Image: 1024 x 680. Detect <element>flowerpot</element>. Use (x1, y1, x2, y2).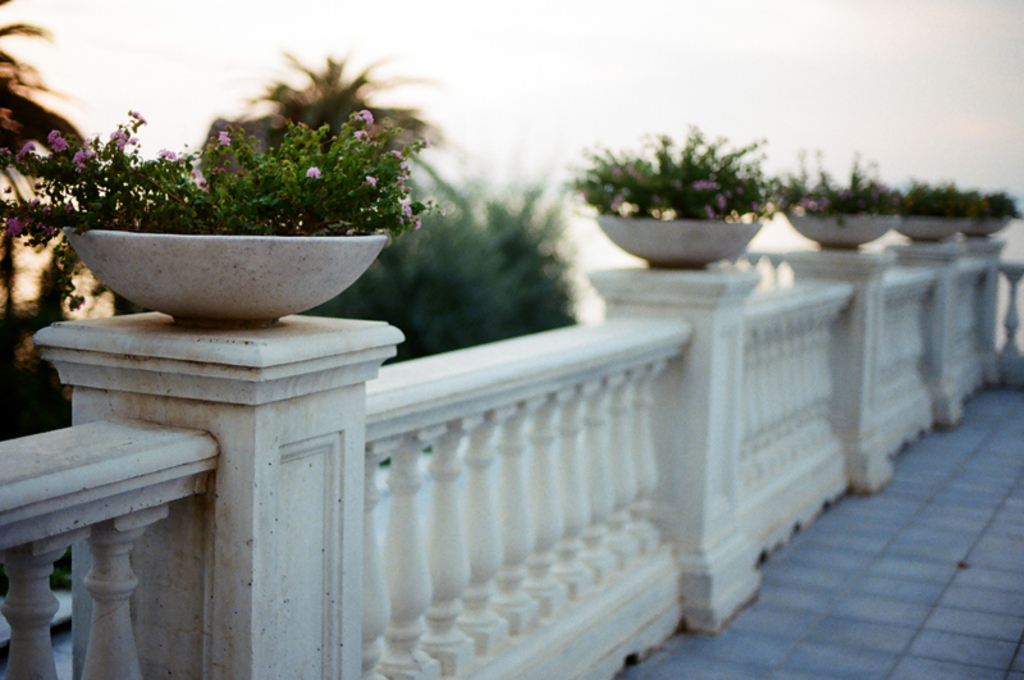
(781, 214, 904, 247).
